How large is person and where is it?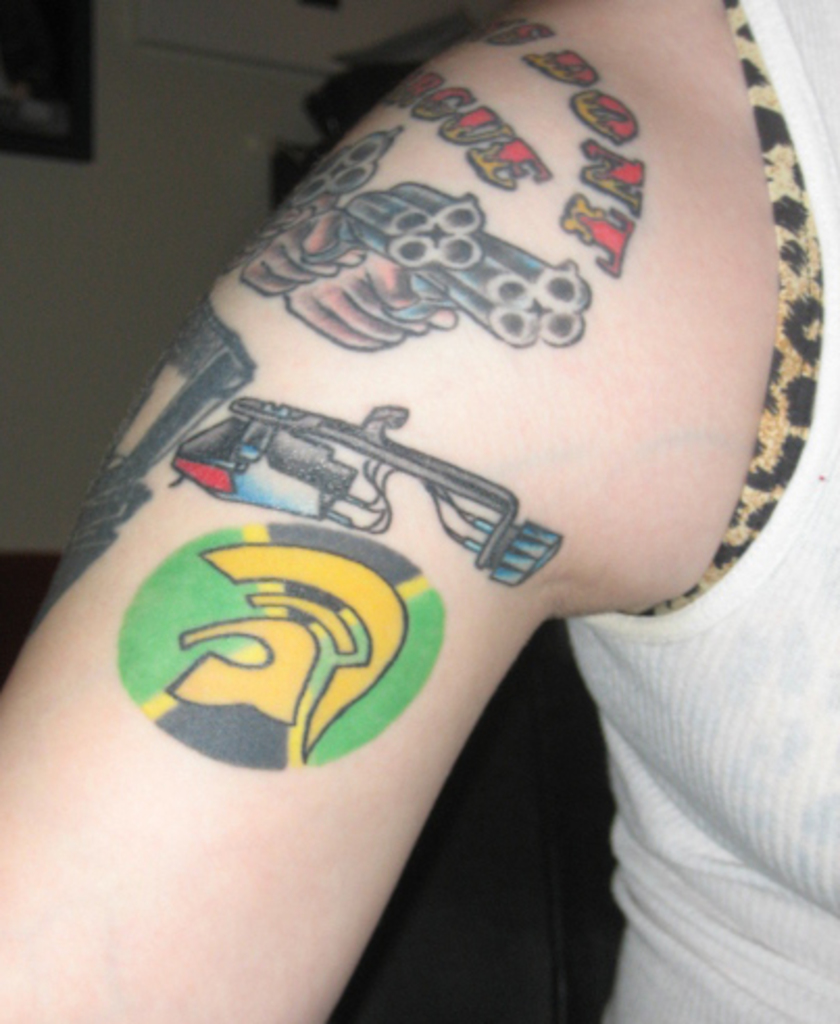
Bounding box: [0,0,839,986].
